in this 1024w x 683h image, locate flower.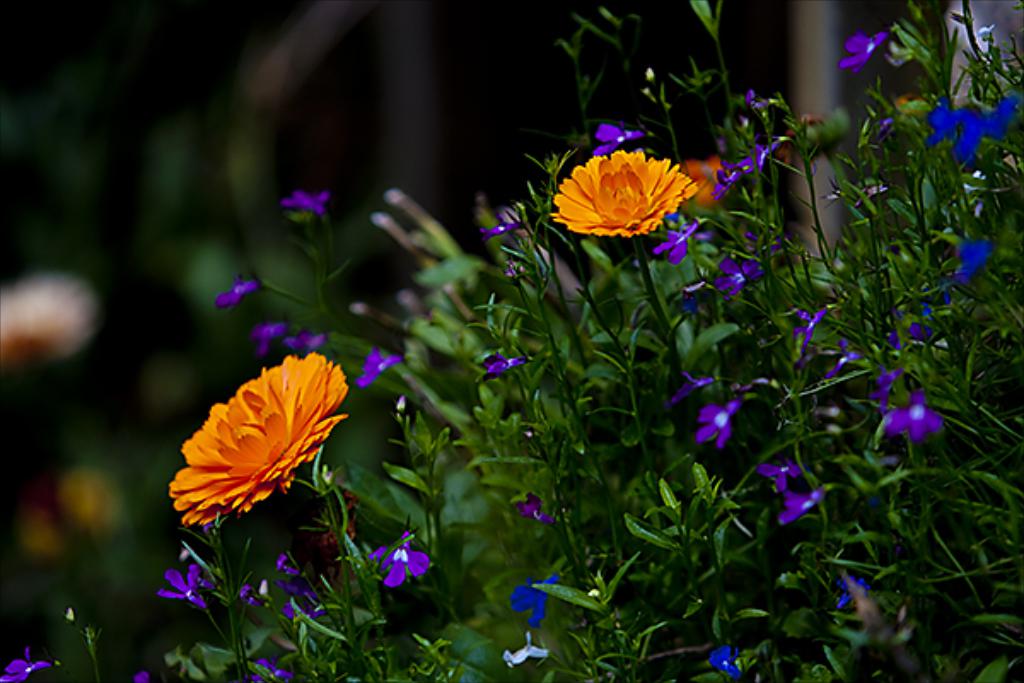
Bounding box: BBox(481, 201, 532, 242).
